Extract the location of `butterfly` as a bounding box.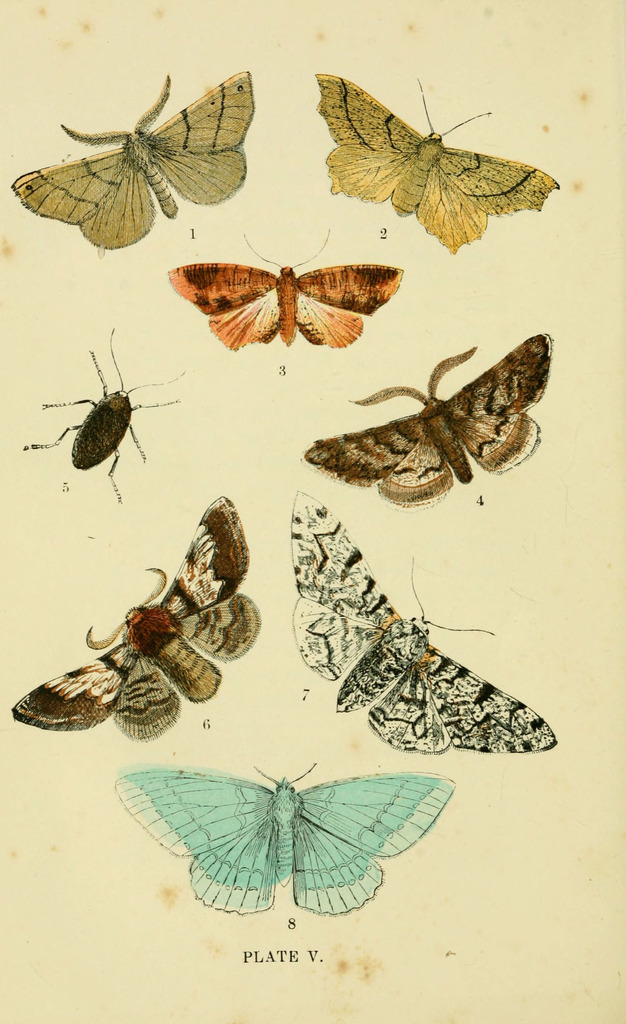
(299,488,559,749).
